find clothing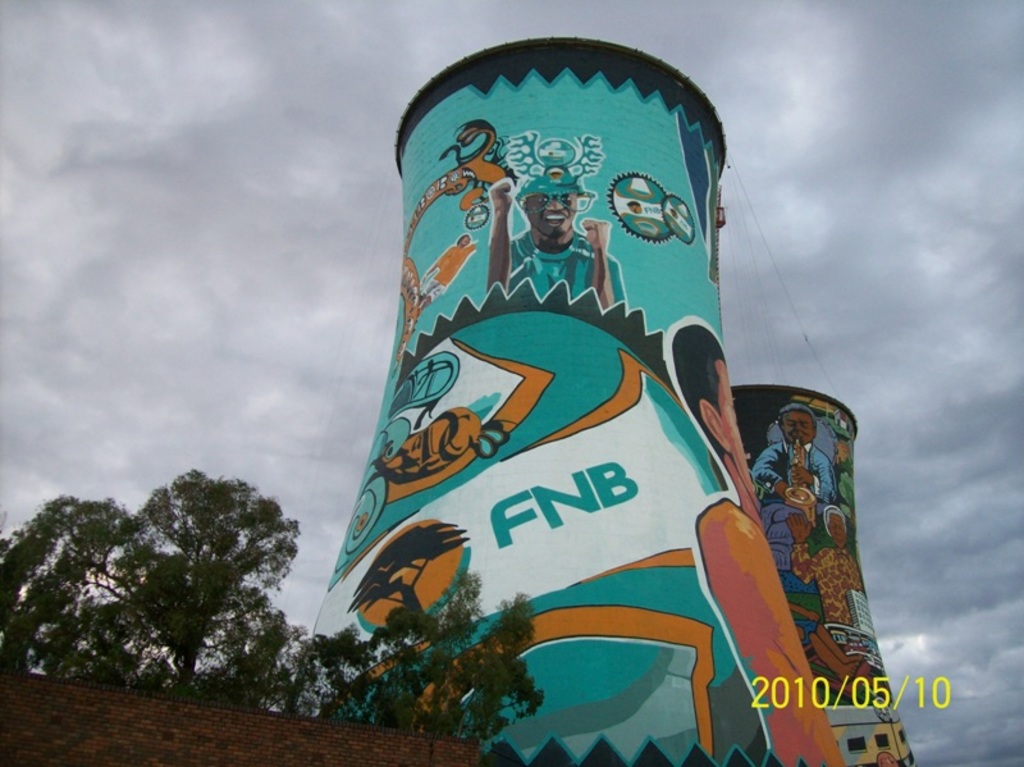
(x1=486, y1=220, x2=628, y2=315)
